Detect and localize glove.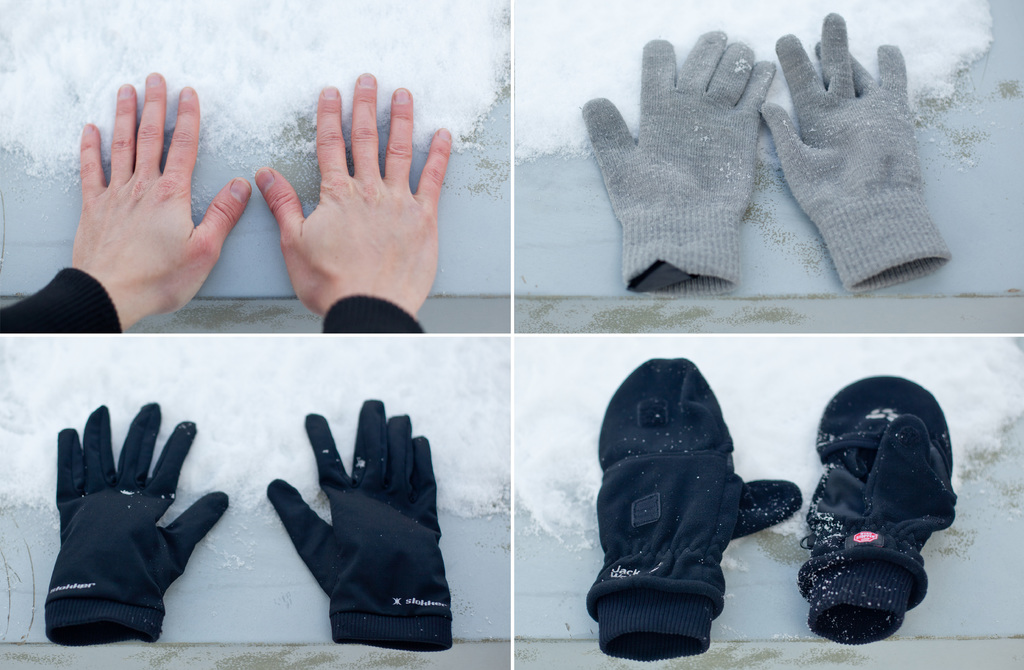
Localized at 265,395,455,646.
